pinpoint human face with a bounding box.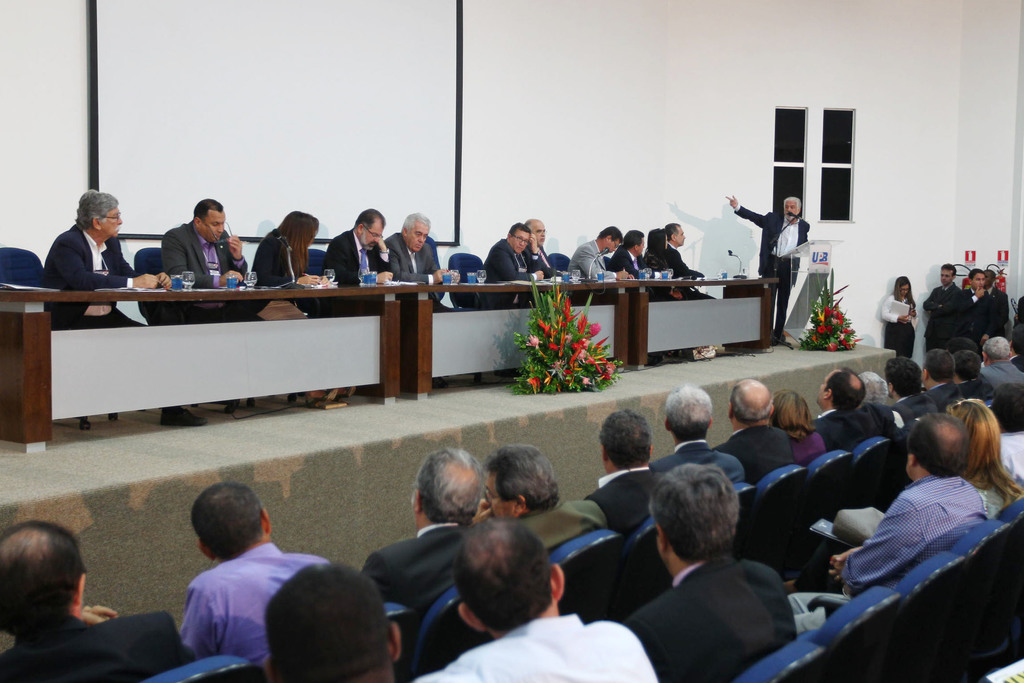
l=200, t=210, r=225, b=242.
